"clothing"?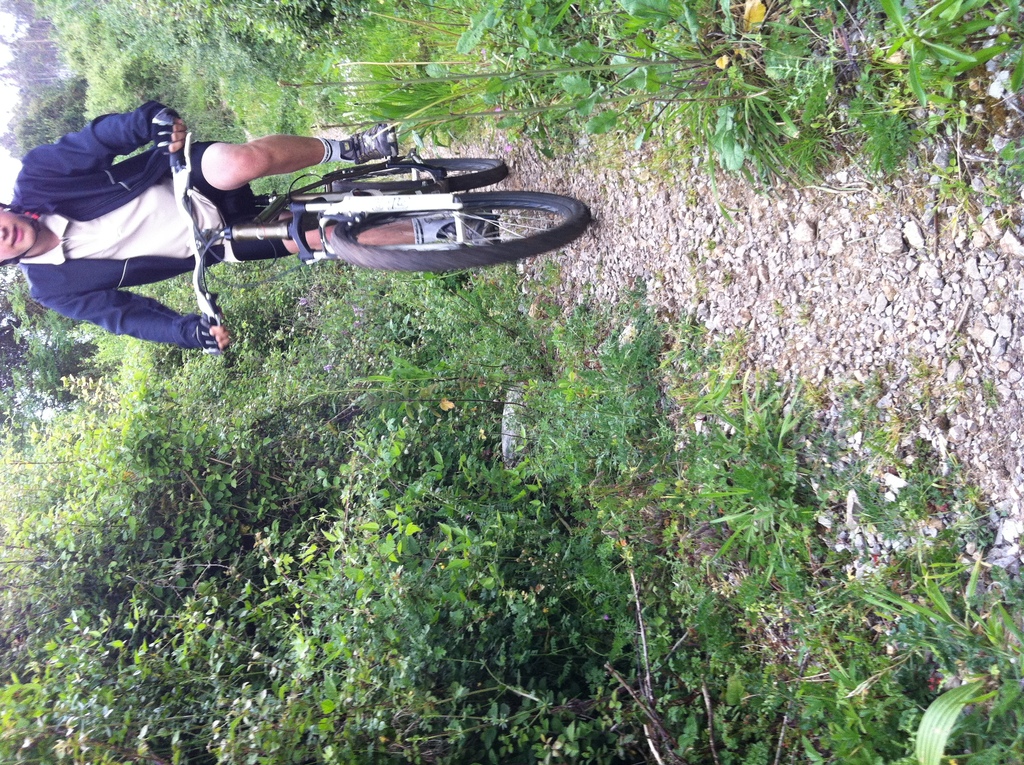
(24,101,258,348)
